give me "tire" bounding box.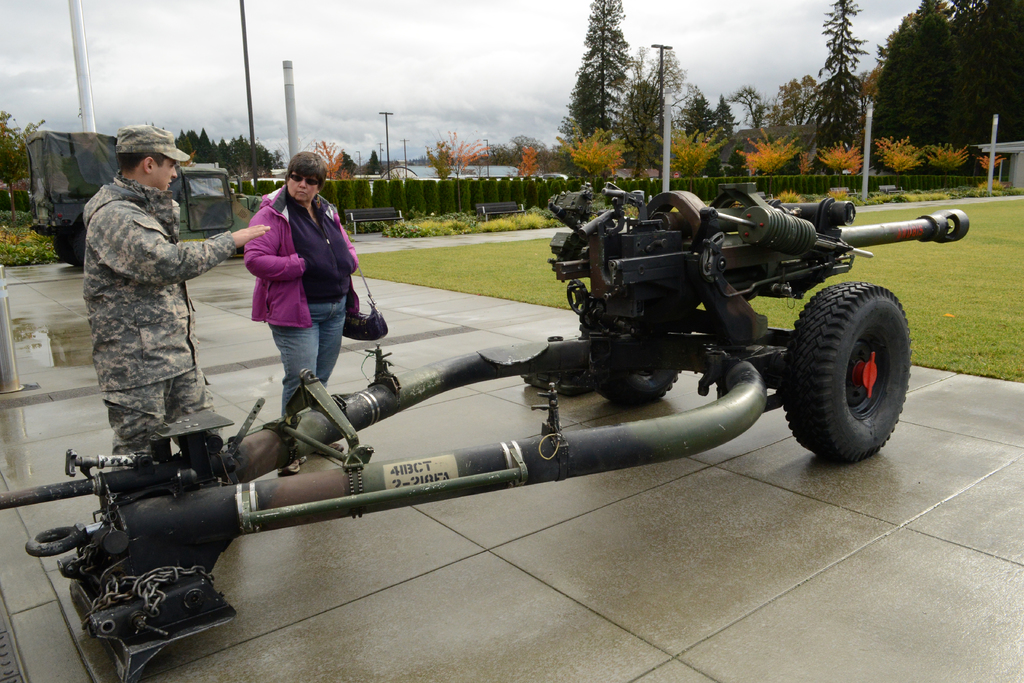
pyautogui.locateOnScreen(582, 313, 676, 411).
